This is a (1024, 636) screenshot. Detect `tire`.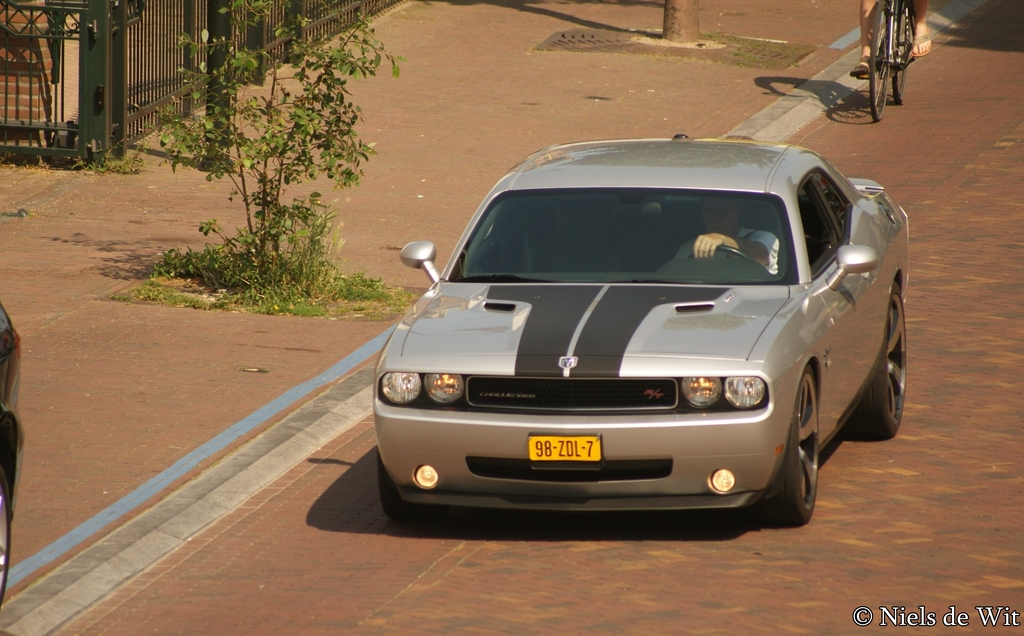
l=867, t=0, r=890, b=118.
